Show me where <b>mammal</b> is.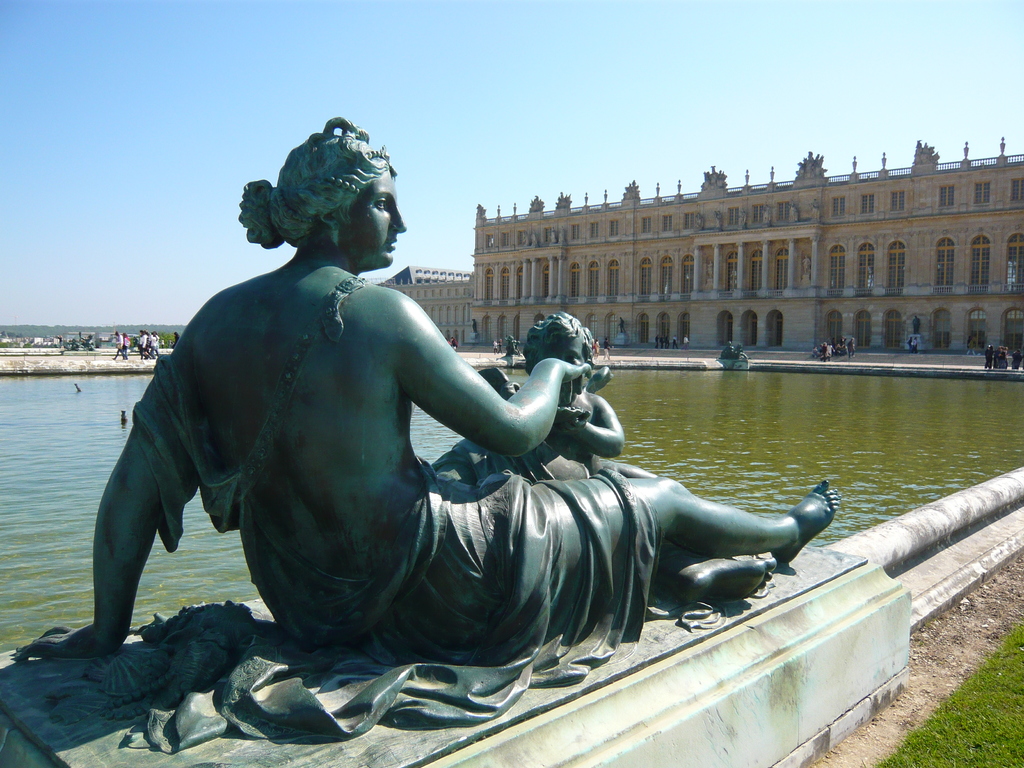
<b>mammal</b> is at [147,333,154,358].
